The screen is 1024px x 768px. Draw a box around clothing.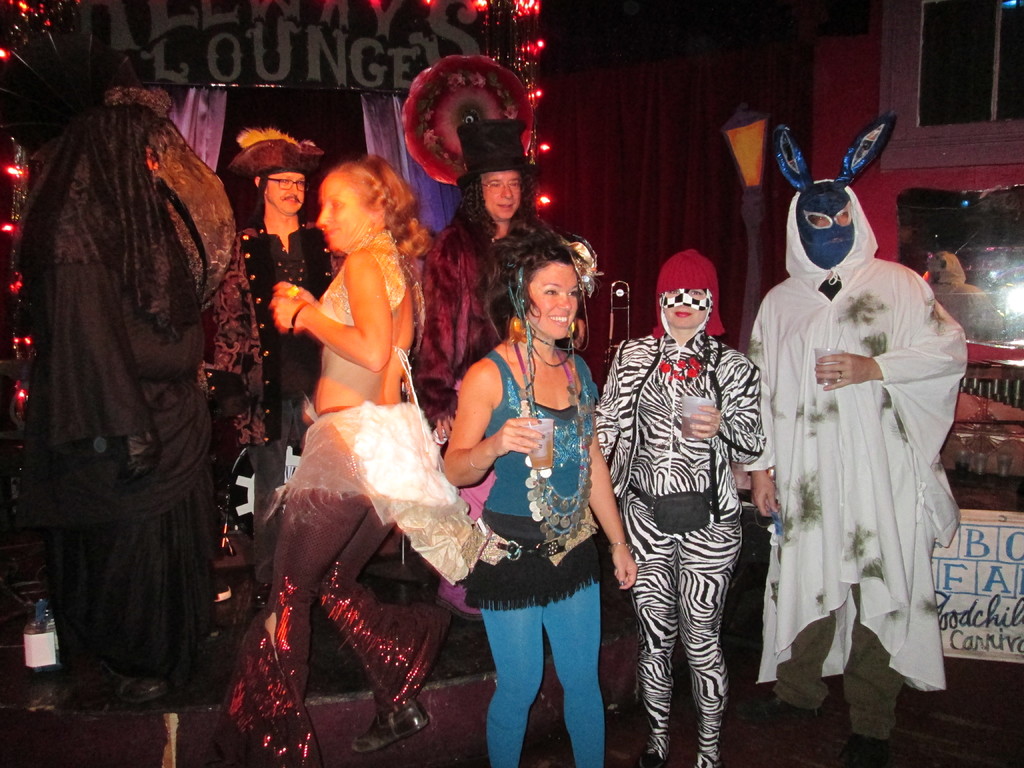
(229, 228, 445, 748).
